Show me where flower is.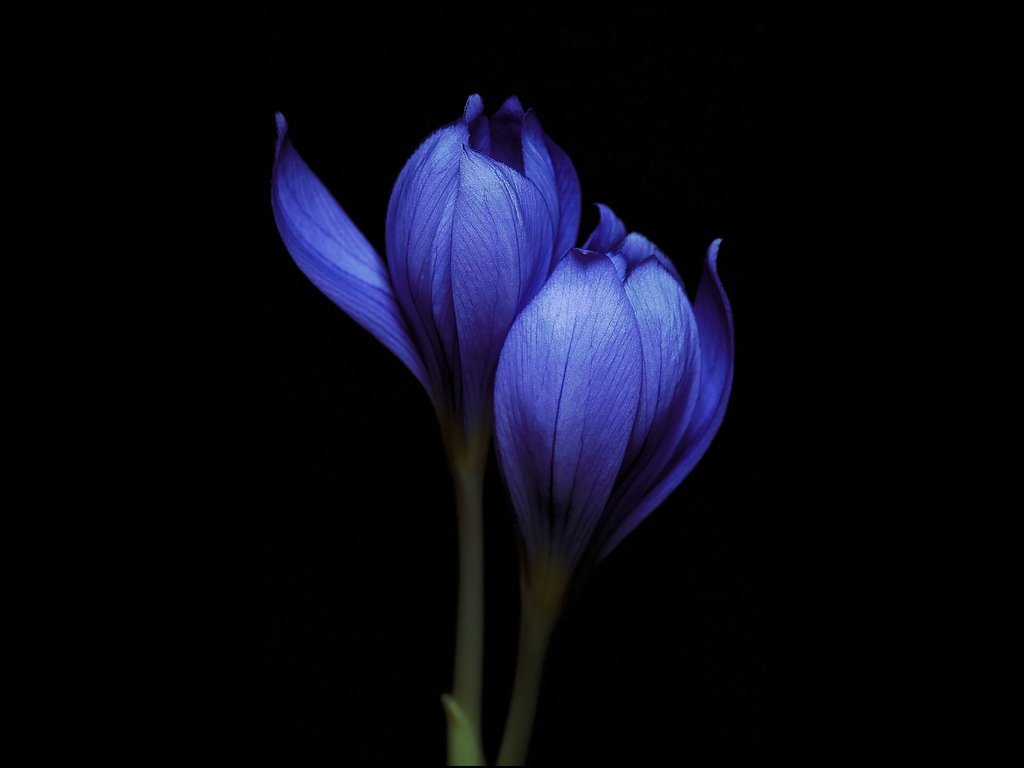
flower is at <box>271,90,578,468</box>.
